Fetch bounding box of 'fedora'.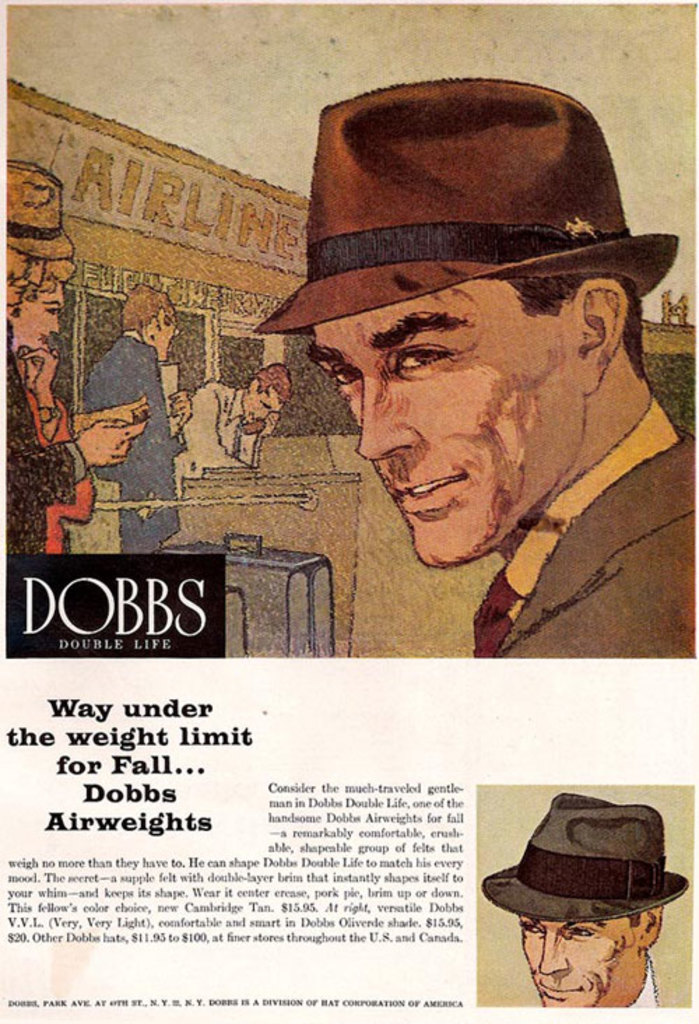
Bbox: [484, 789, 689, 922].
